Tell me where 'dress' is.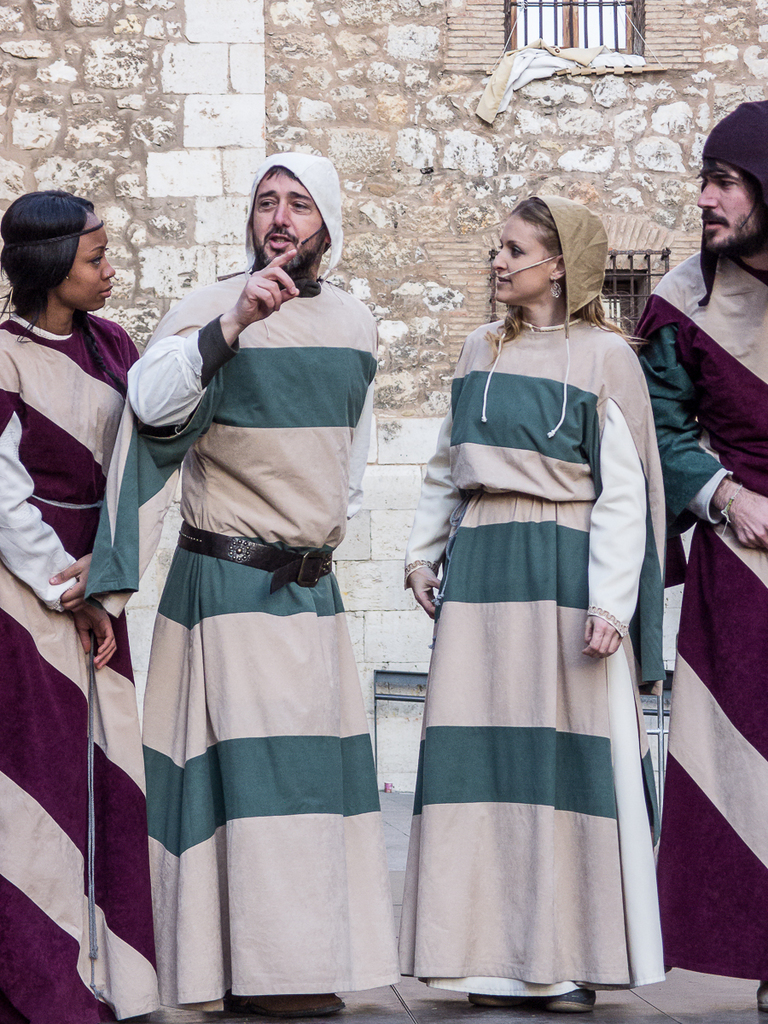
'dress' is at 634,248,767,977.
